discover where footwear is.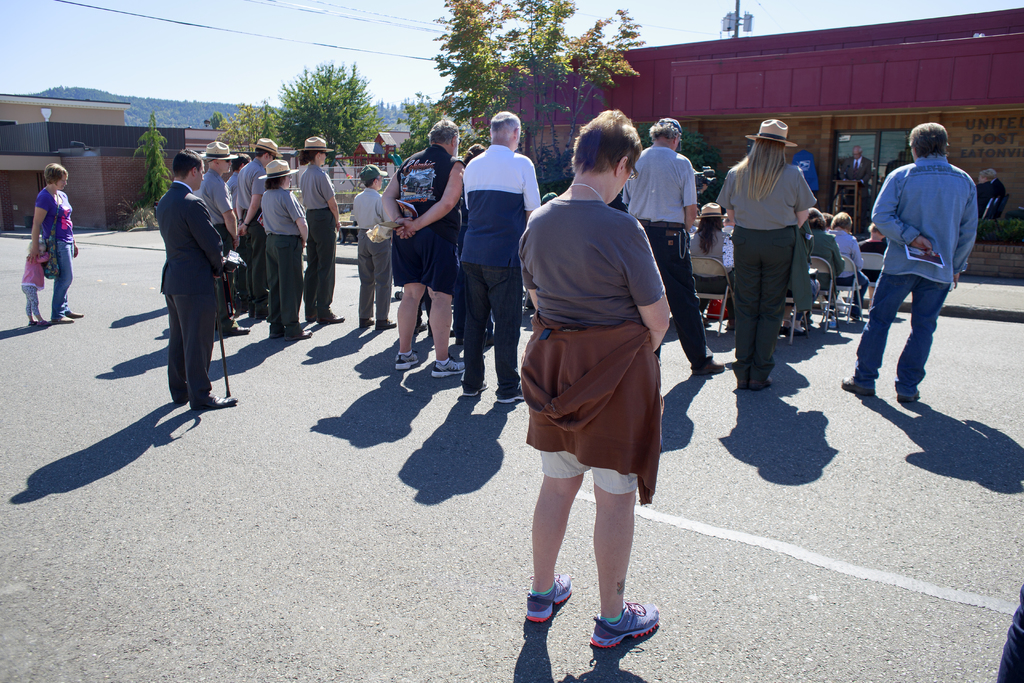
Discovered at (left=361, top=315, right=373, bottom=324).
